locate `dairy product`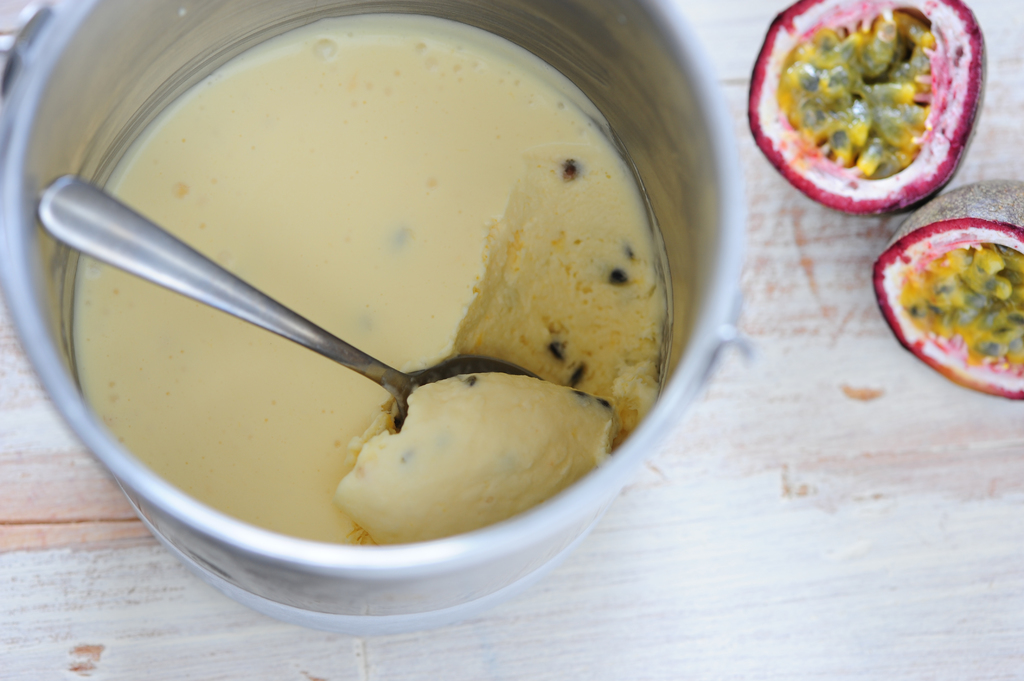
detection(77, 23, 684, 512)
